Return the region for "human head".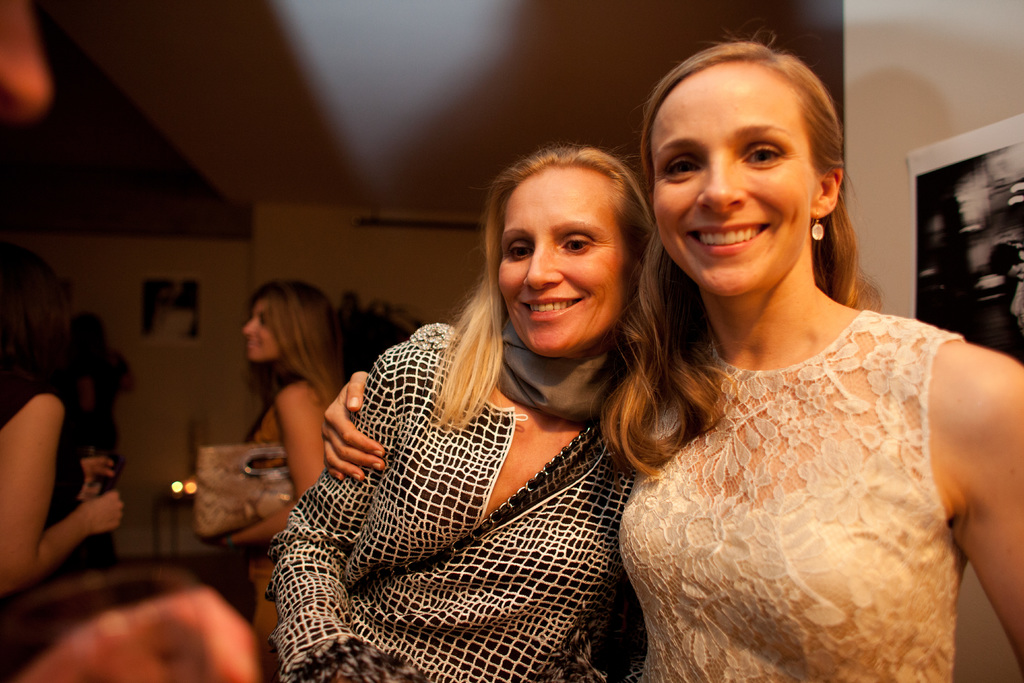
bbox=(241, 276, 341, 366).
